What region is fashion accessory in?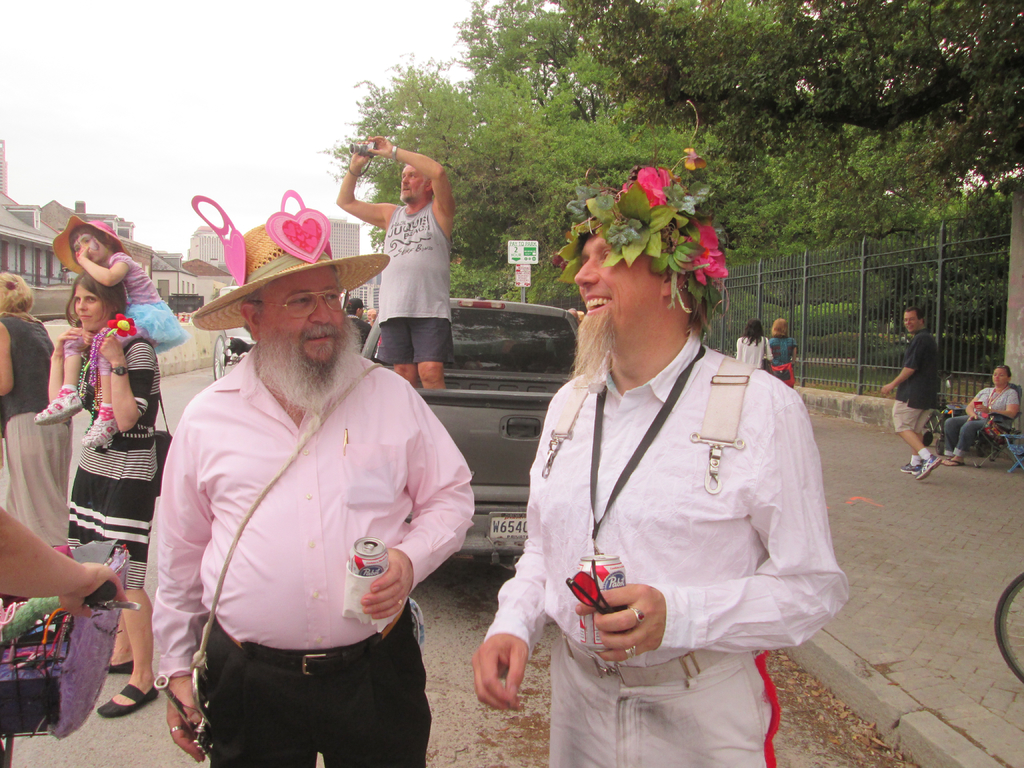
box(388, 145, 397, 161).
